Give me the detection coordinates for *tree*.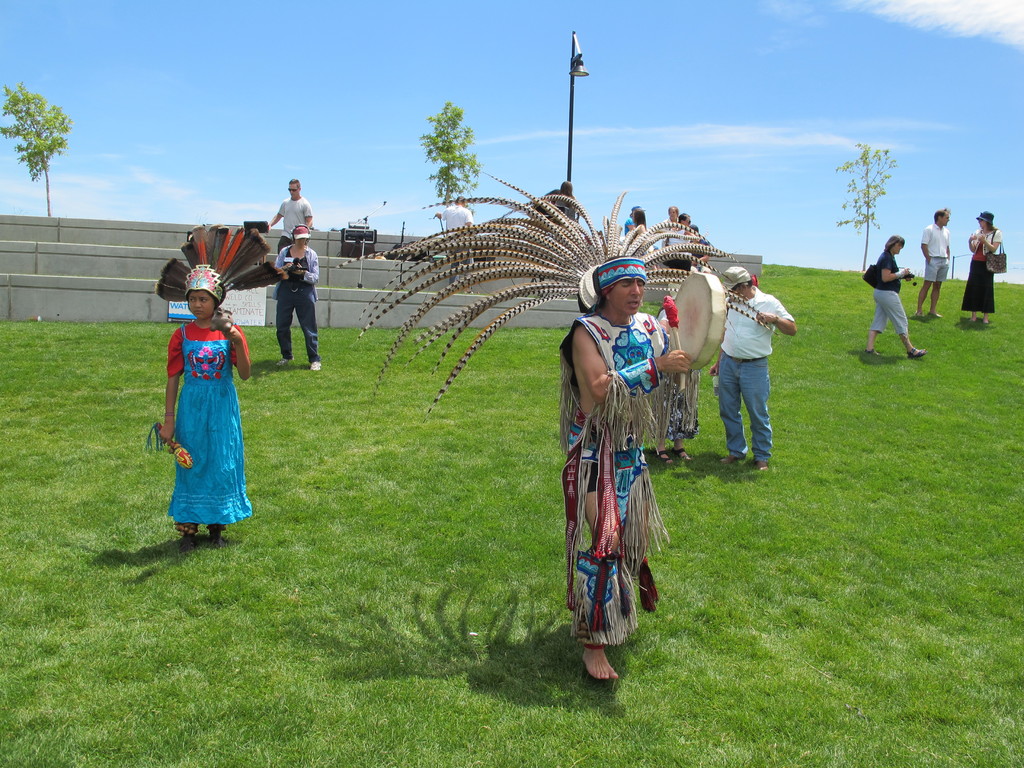
4,77,76,198.
